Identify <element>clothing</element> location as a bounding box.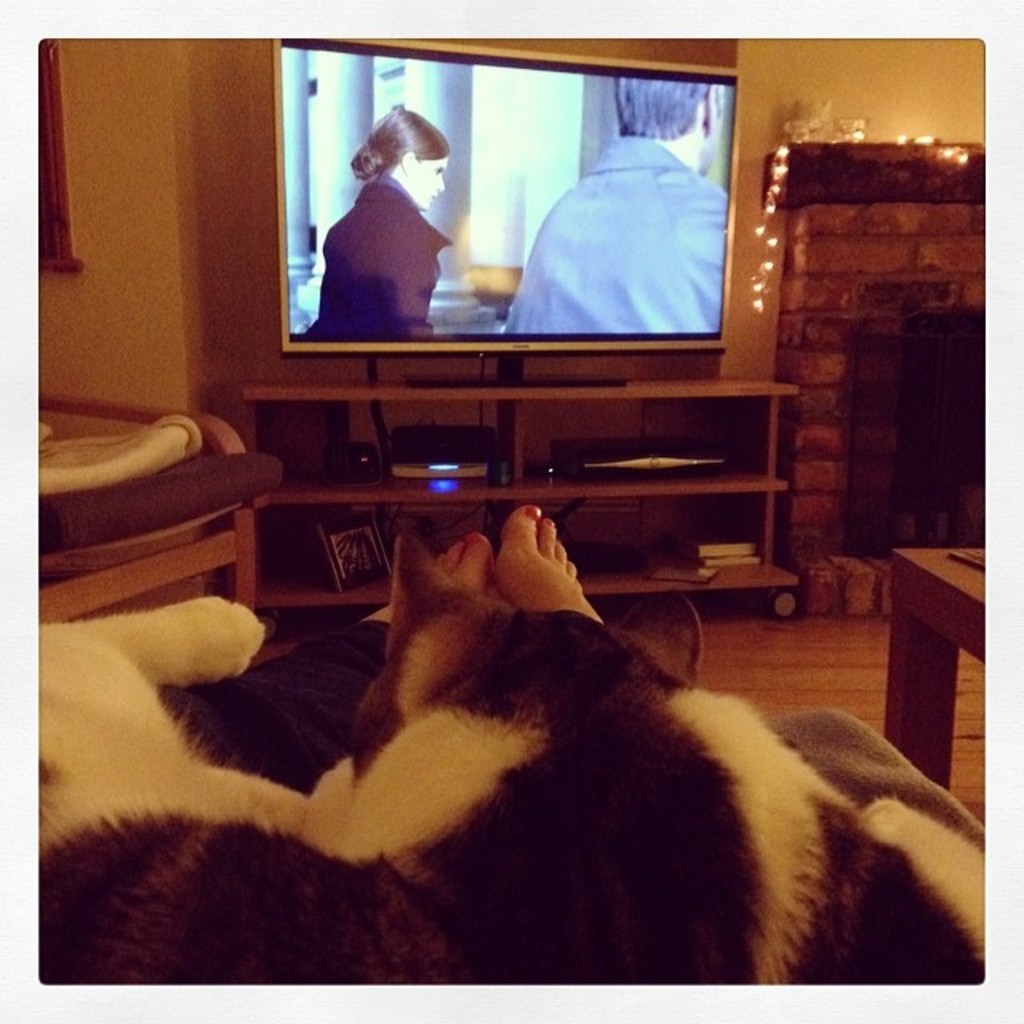
left=307, top=112, right=477, bottom=352.
